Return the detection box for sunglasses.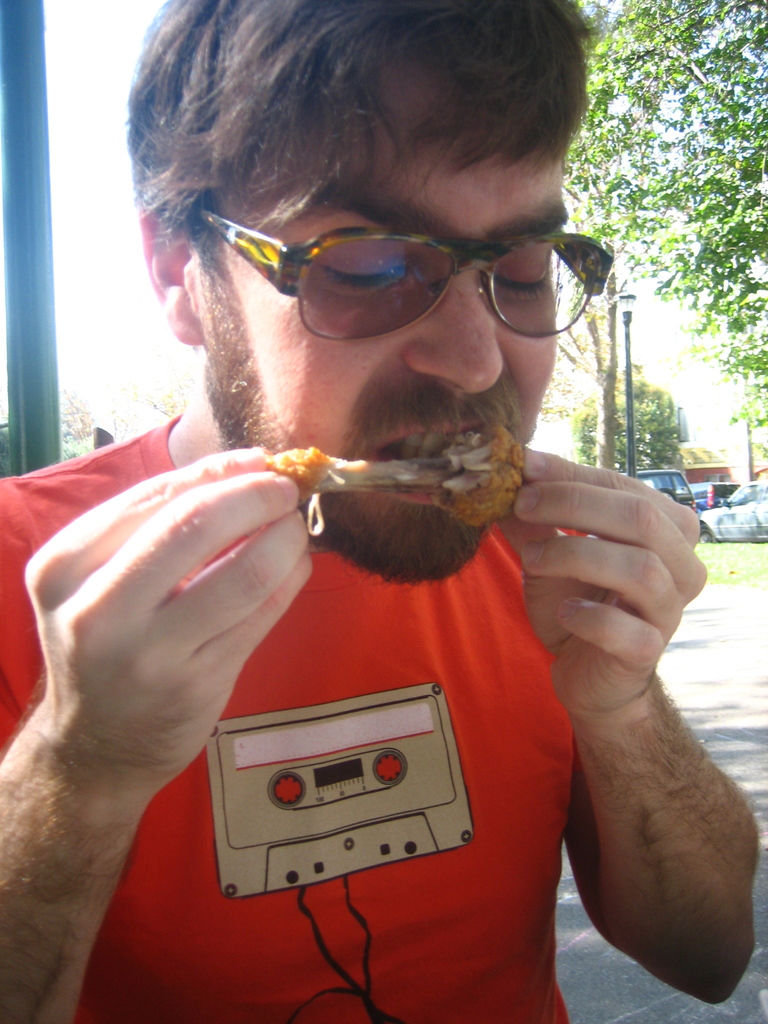
left=196, top=204, right=611, bottom=344.
